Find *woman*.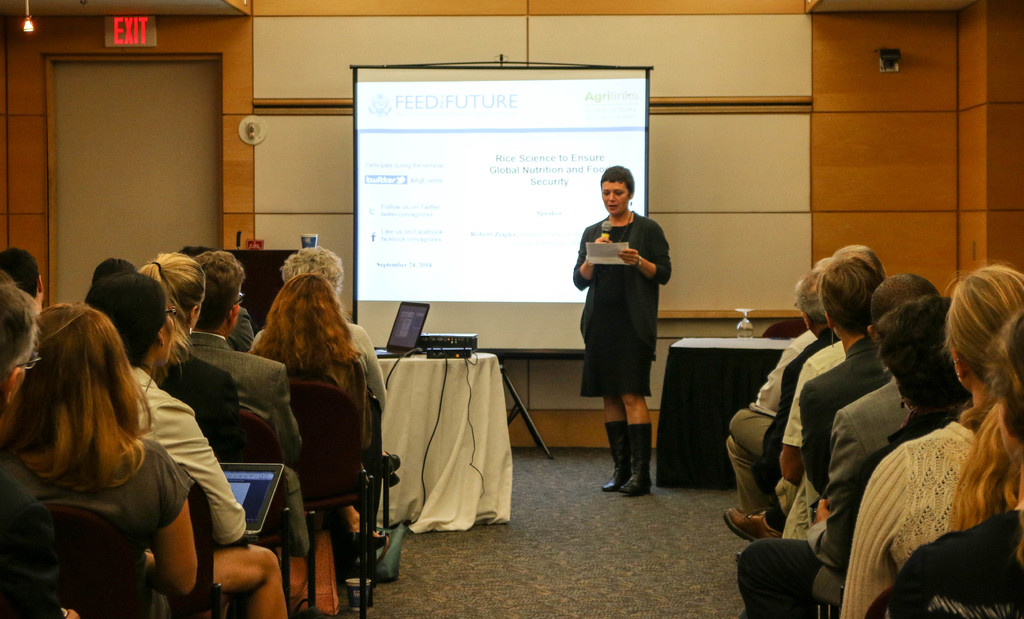
bbox=(132, 251, 253, 472).
